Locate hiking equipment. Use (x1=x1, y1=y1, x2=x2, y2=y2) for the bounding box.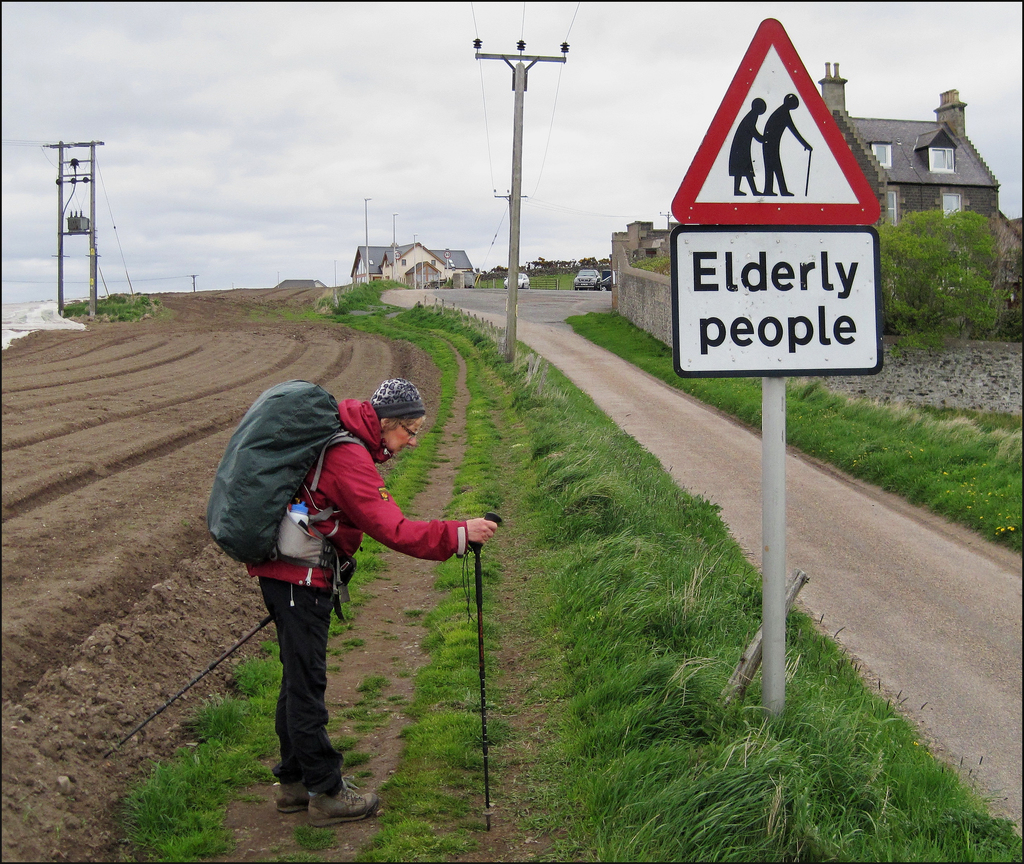
(x1=470, y1=517, x2=500, y2=829).
